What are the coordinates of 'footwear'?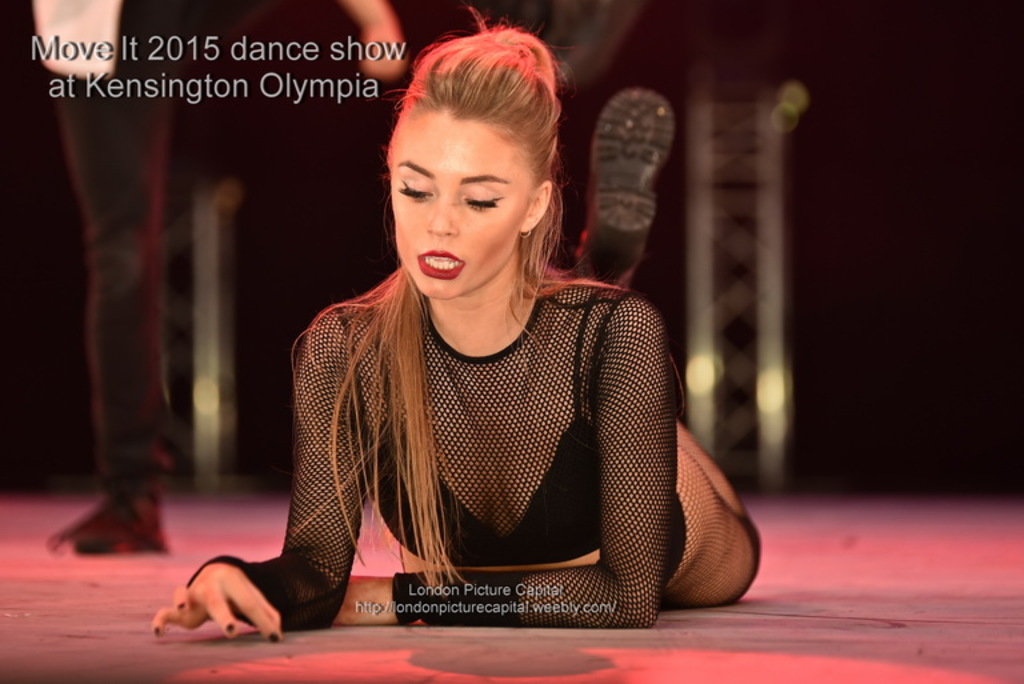
<bbox>43, 480, 171, 549</bbox>.
